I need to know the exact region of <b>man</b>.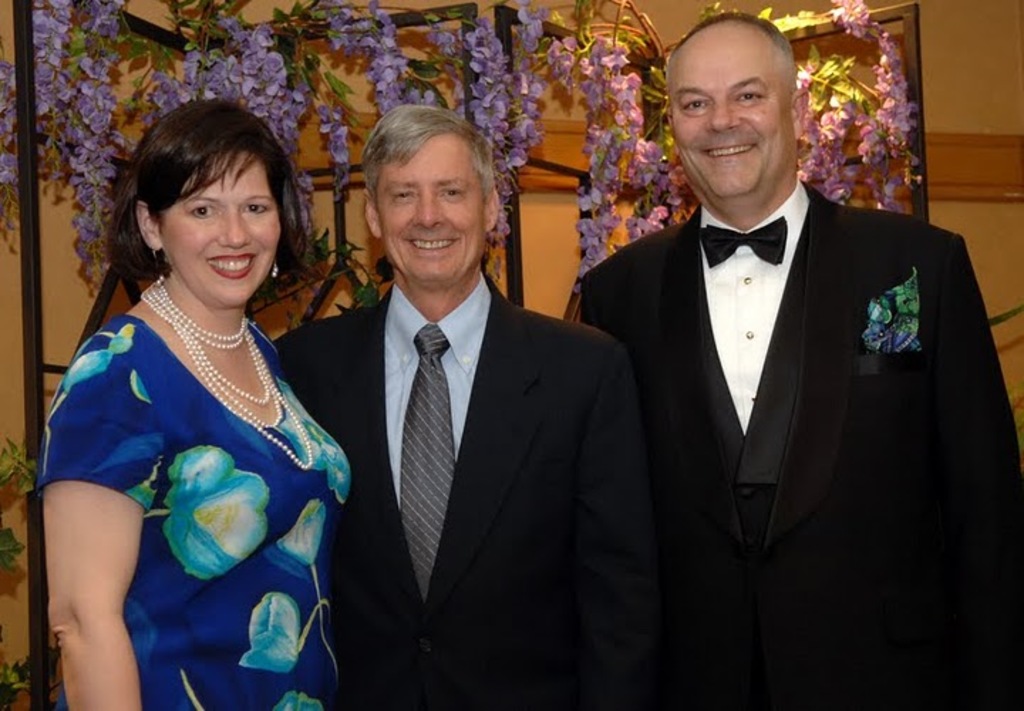
Region: locate(563, 26, 1000, 687).
